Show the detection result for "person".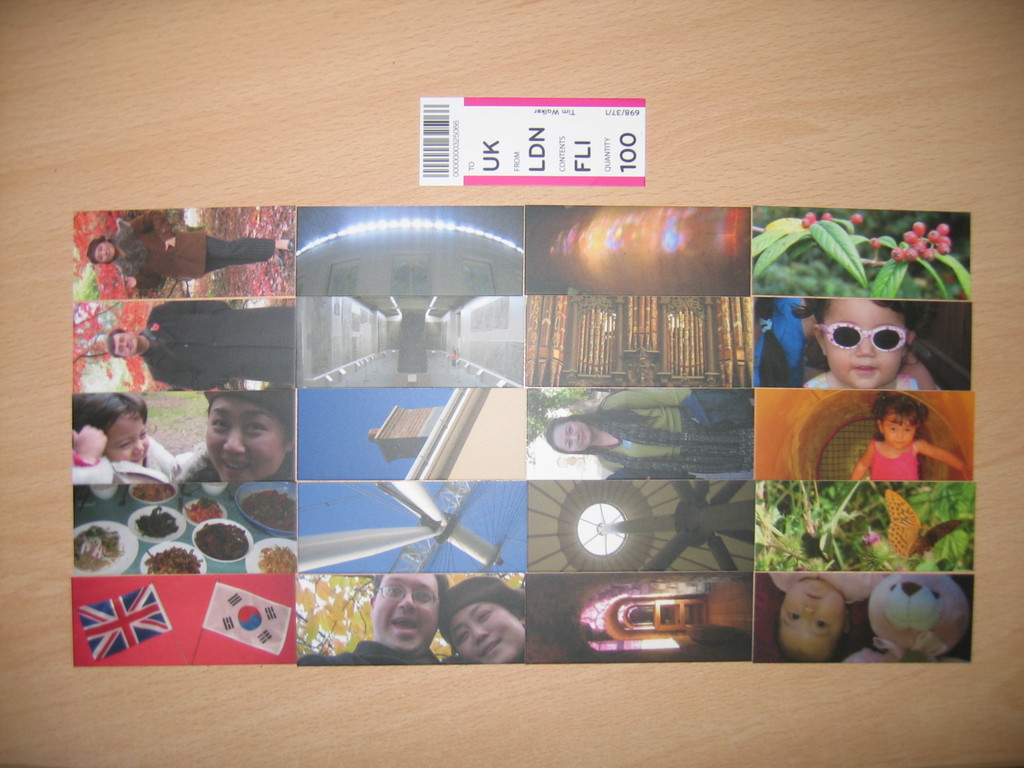
[803,298,924,392].
